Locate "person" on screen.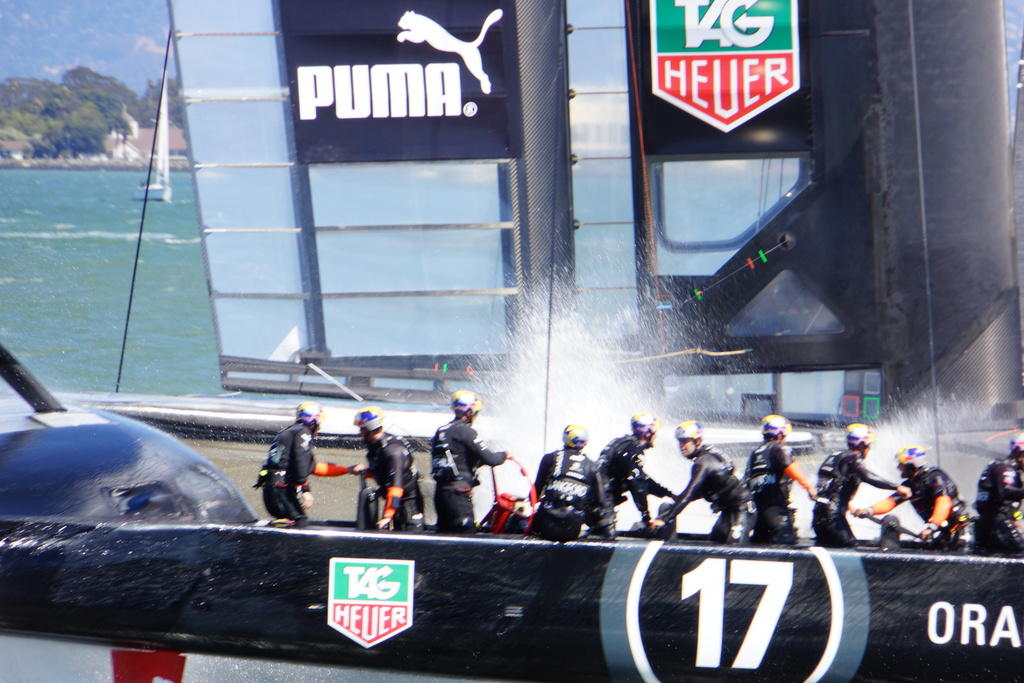
On screen at crop(425, 389, 504, 543).
